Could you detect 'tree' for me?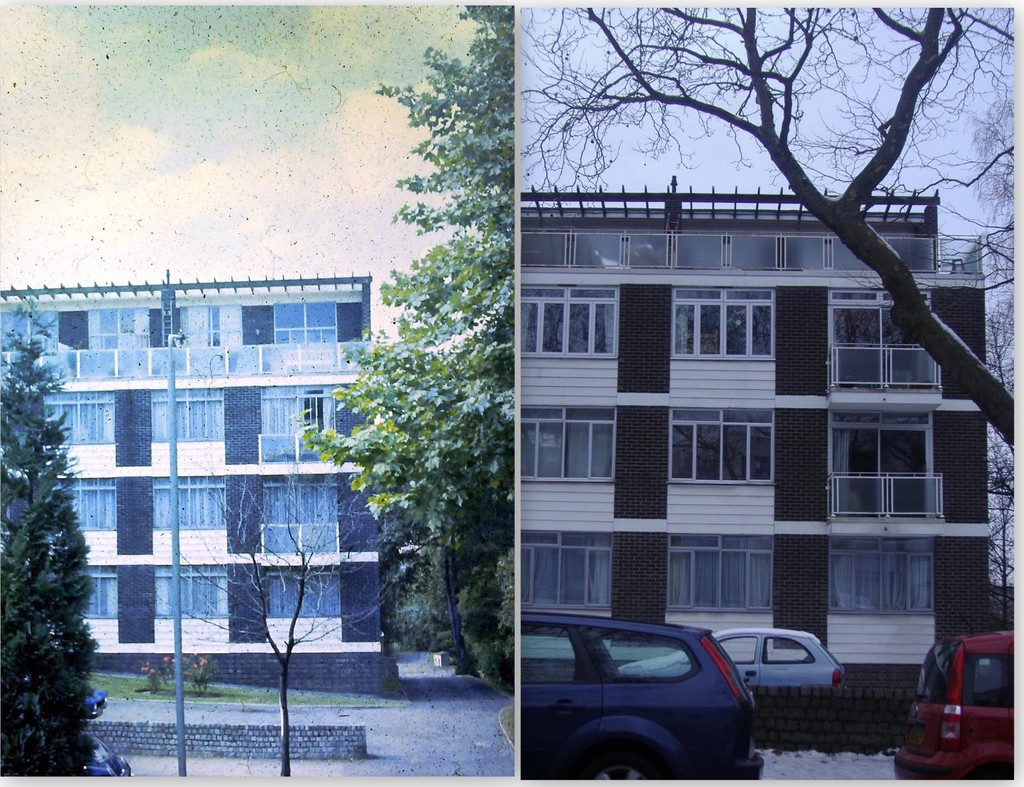
Detection result: [301, 6, 512, 672].
